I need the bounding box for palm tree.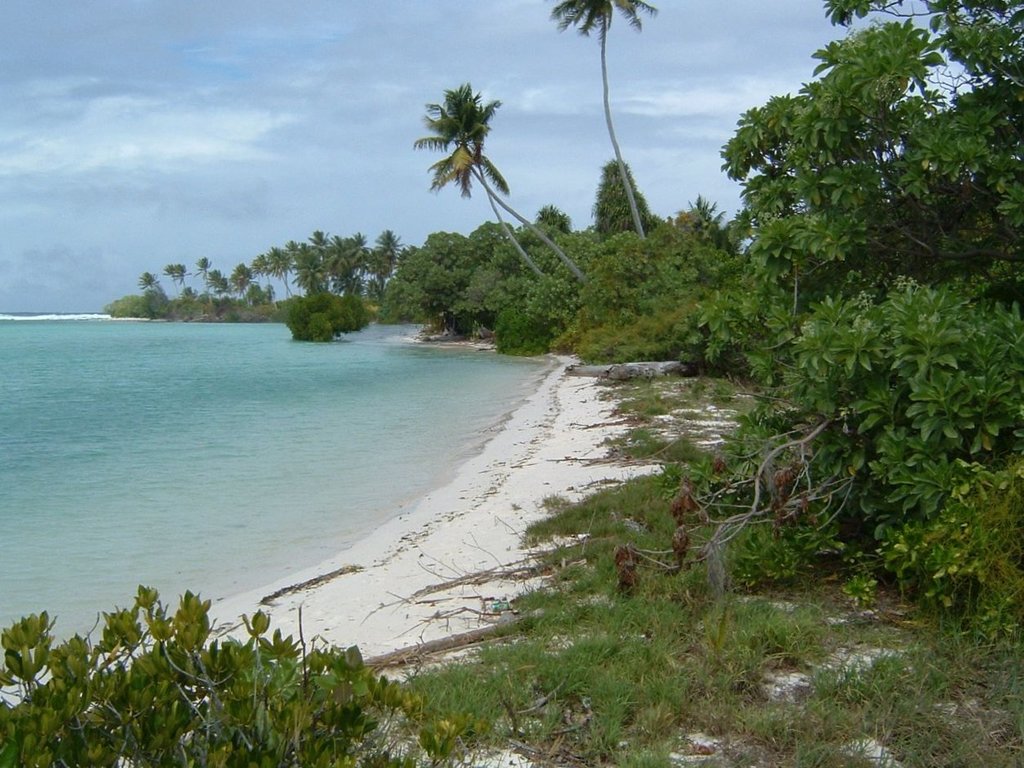
Here it is: 261 241 297 342.
